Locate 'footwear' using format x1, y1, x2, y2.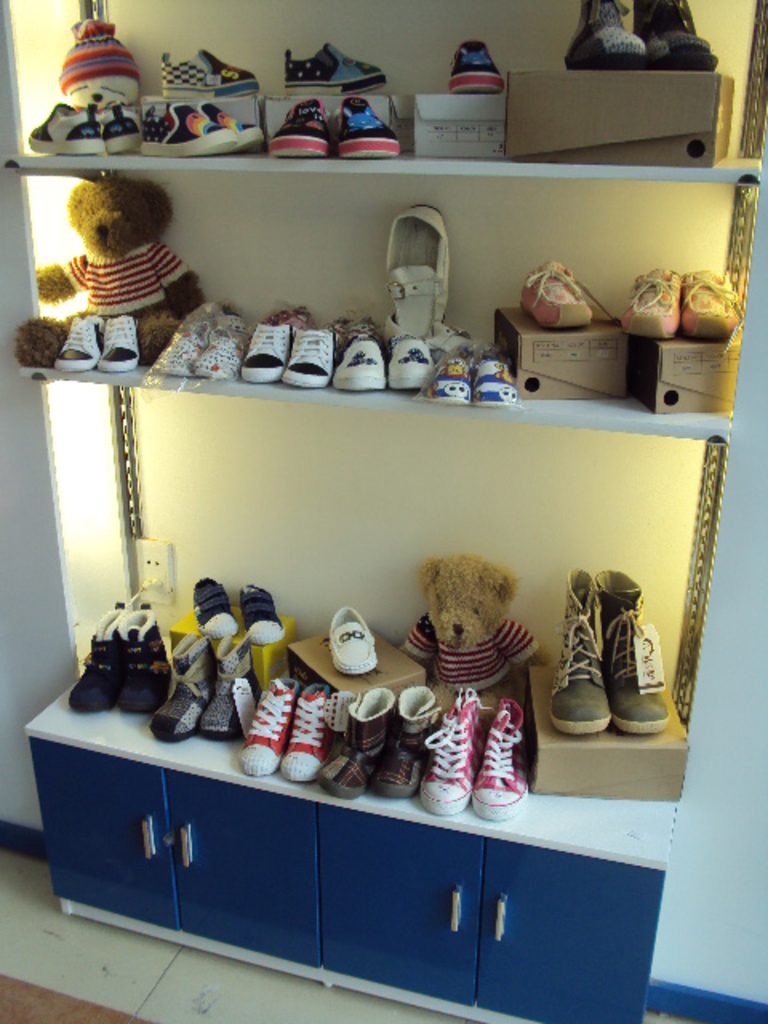
552, 568, 611, 747.
